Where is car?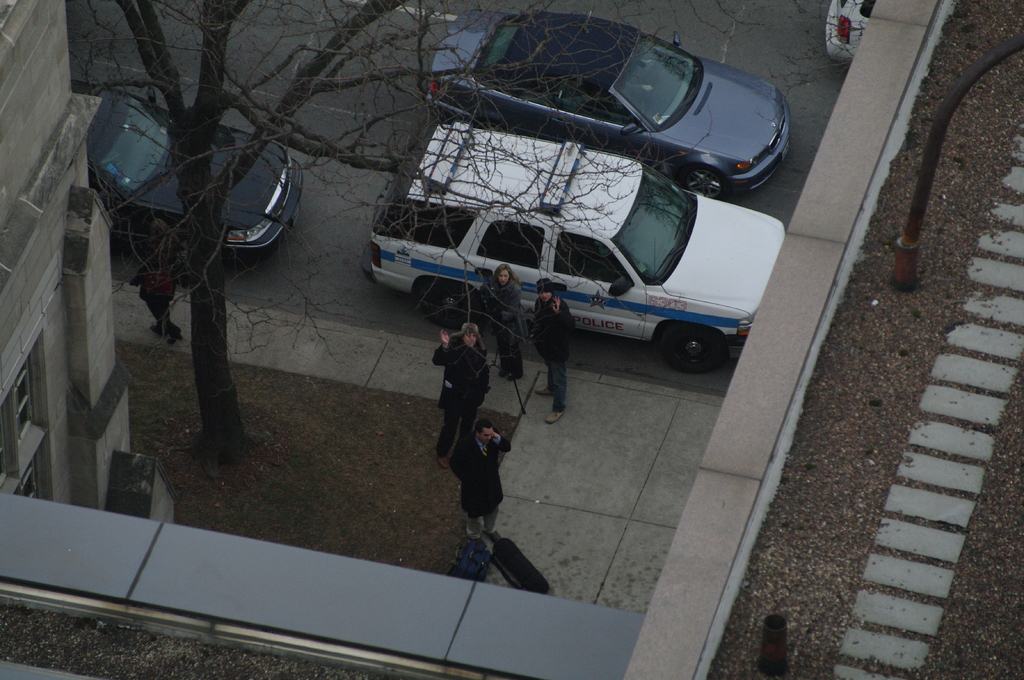
pyautogui.locateOnScreen(358, 121, 787, 372).
